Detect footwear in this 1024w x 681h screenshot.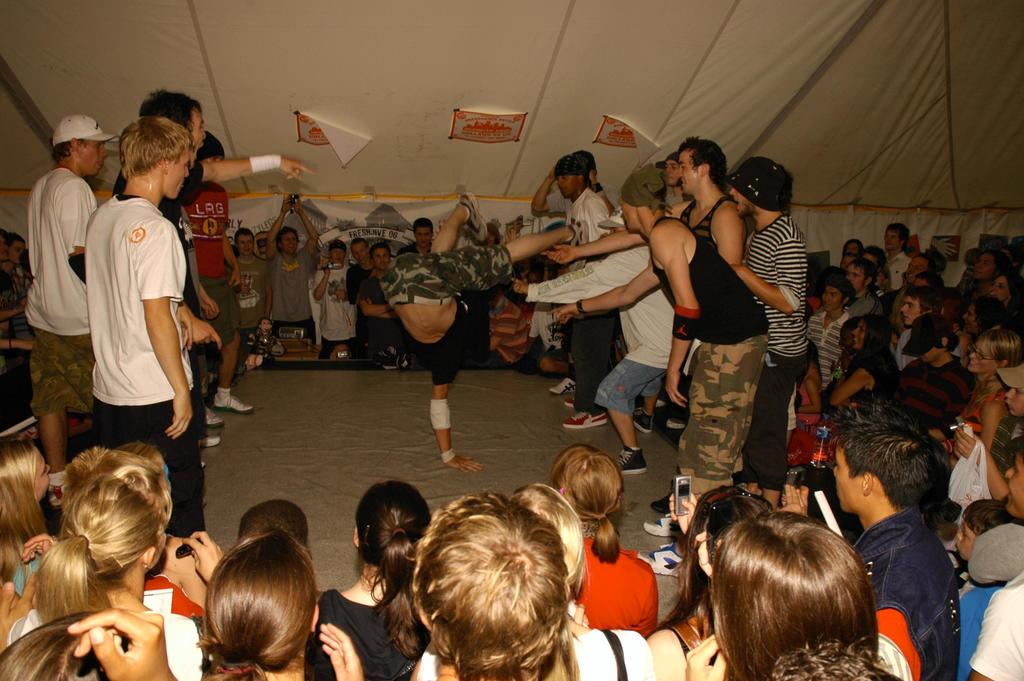
Detection: crop(564, 409, 607, 429).
